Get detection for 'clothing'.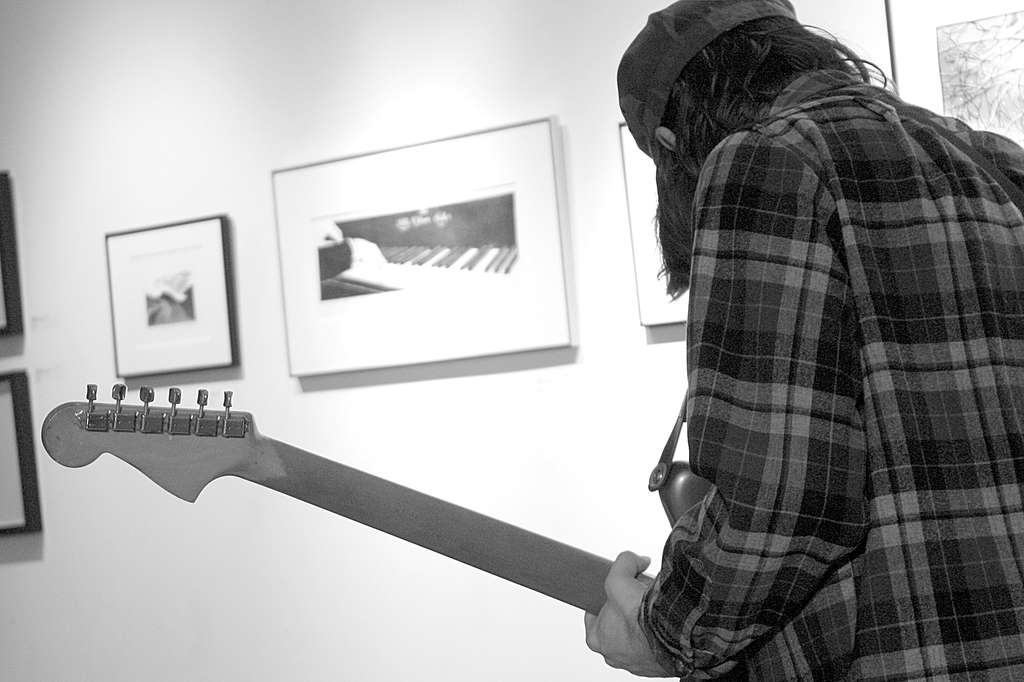
Detection: region(623, 35, 998, 647).
